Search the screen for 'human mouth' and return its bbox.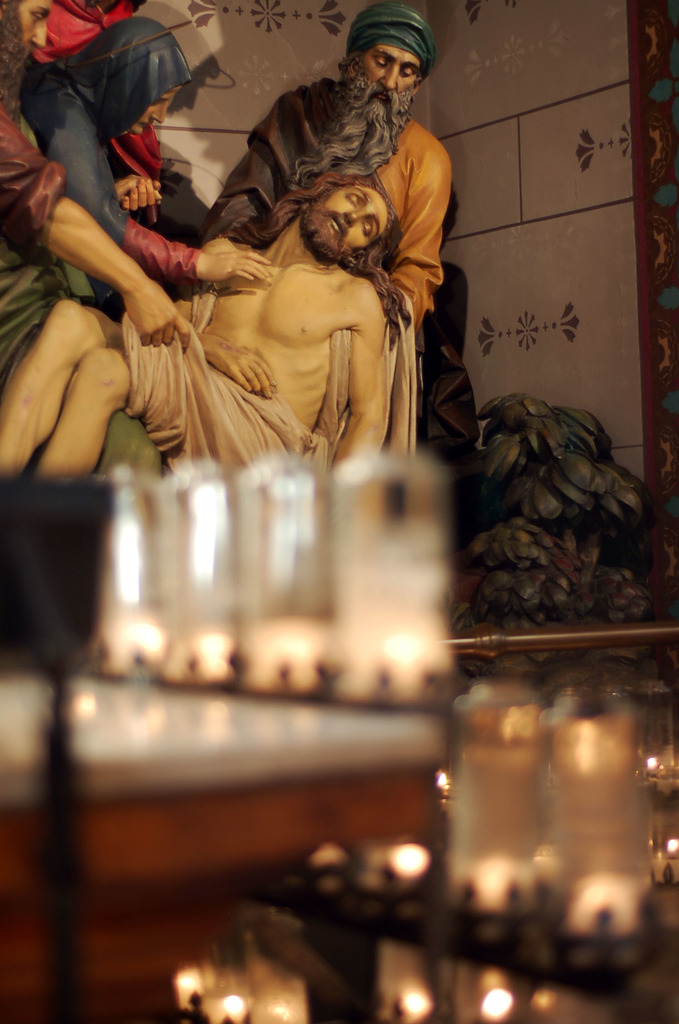
Found: 135, 122, 149, 132.
